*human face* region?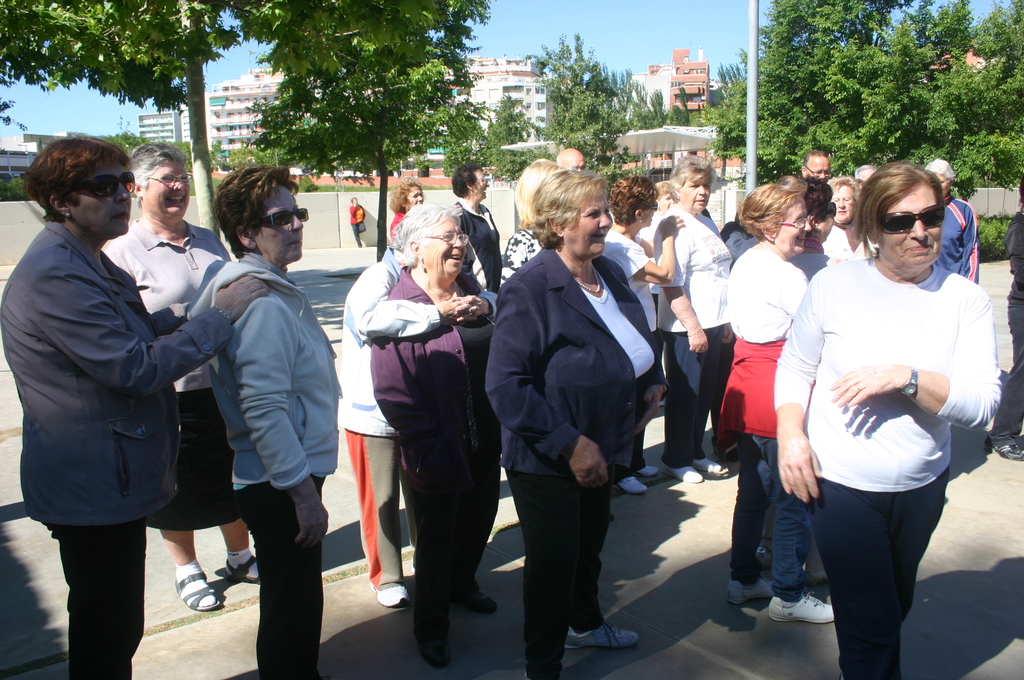
(75, 161, 132, 239)
